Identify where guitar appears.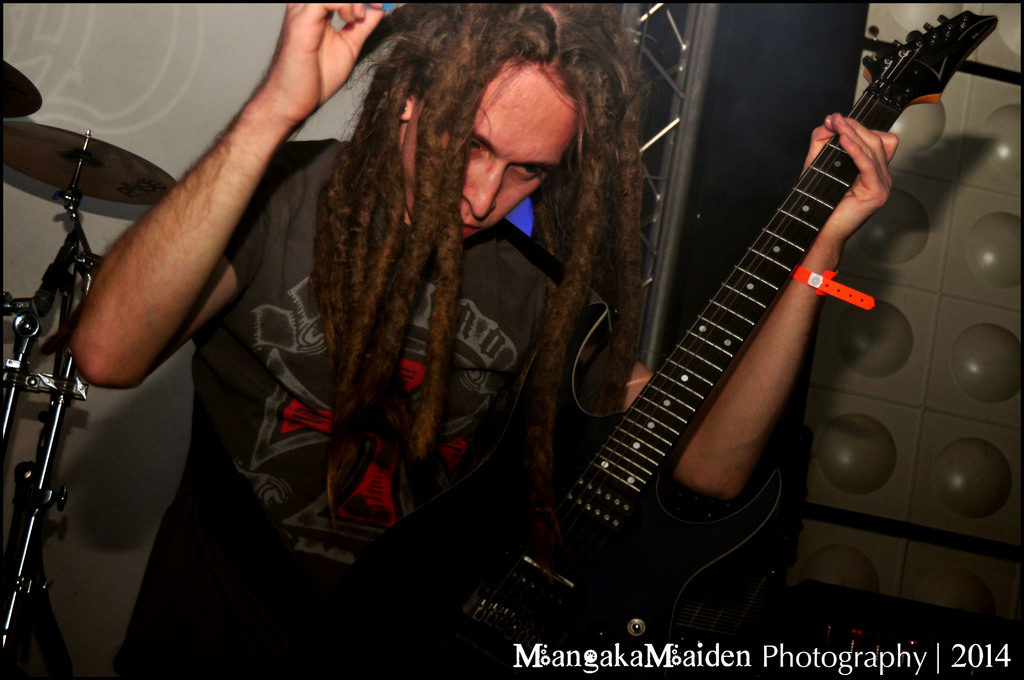
Appears at [x1=380, y1=7, x2=996, y2=679].
